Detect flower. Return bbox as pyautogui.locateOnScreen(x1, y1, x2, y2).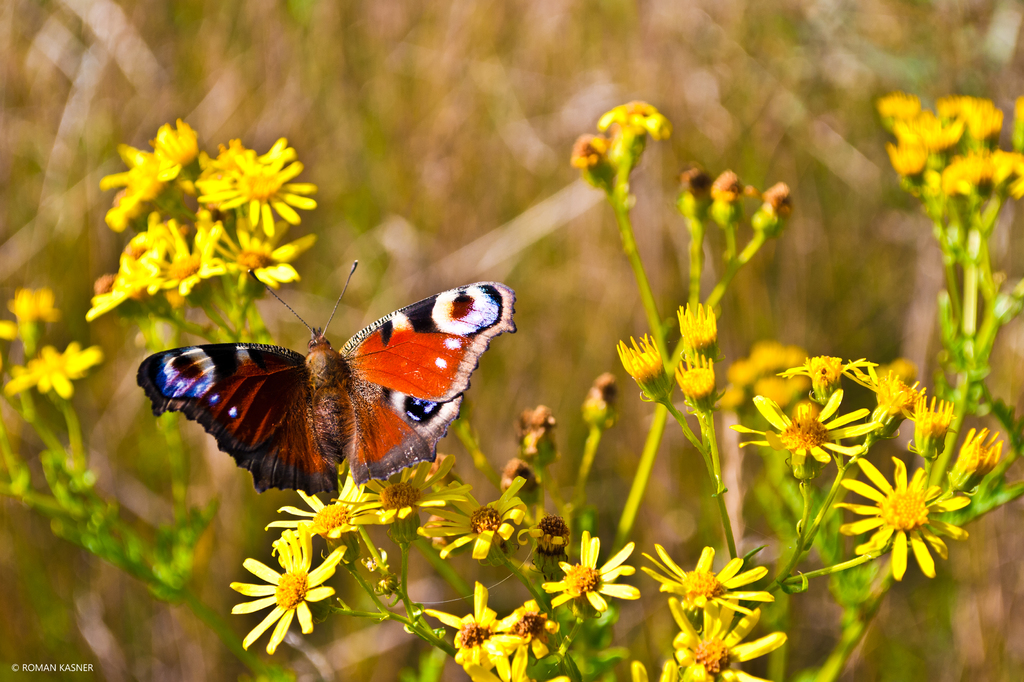
pyautogui.locateOnScreen(415, 587, 563, 681).
